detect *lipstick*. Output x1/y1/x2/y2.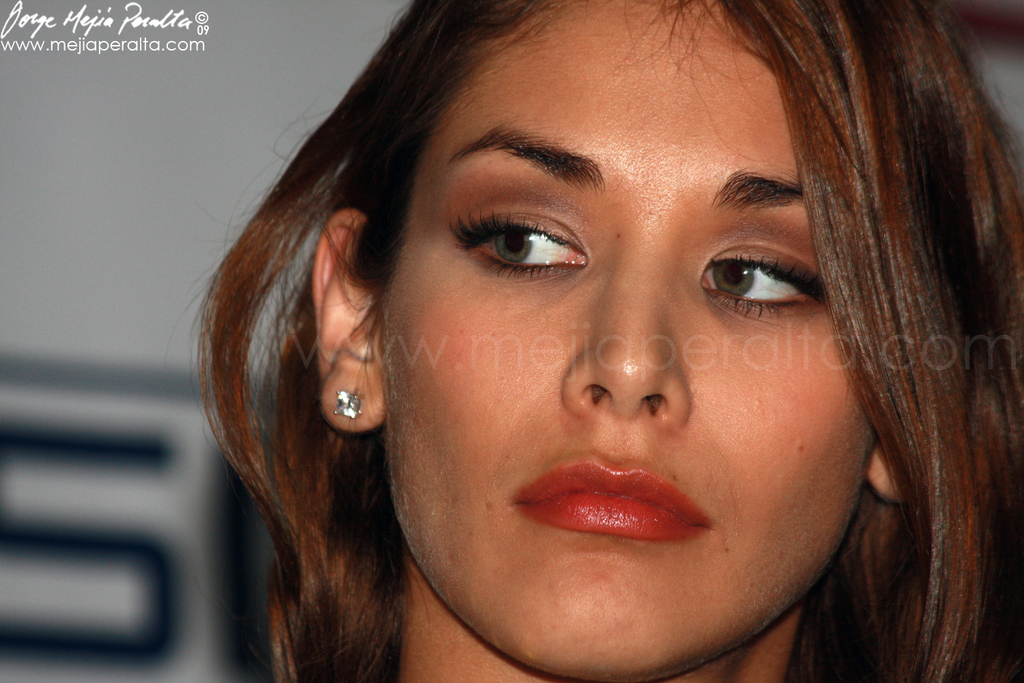
507/460/710/547.
